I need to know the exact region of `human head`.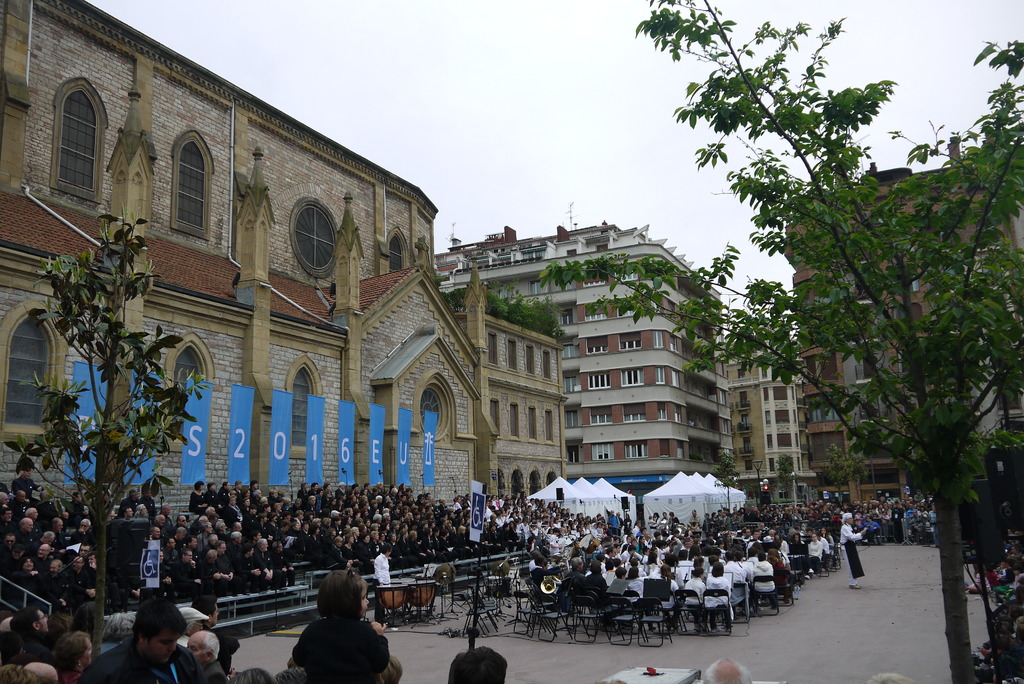
Region: box(2, 508, 11, 519).
